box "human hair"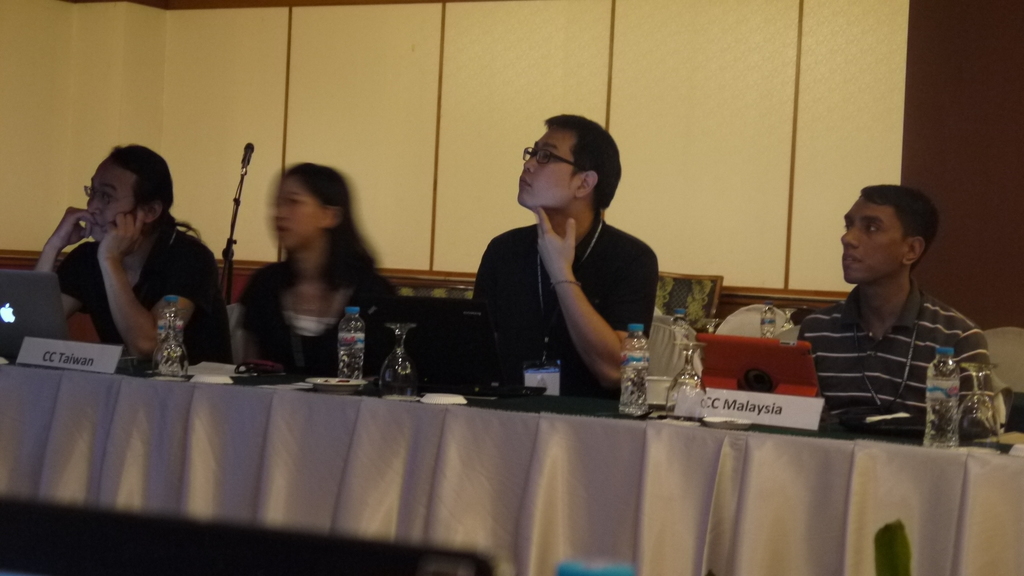
860/185/936/268
